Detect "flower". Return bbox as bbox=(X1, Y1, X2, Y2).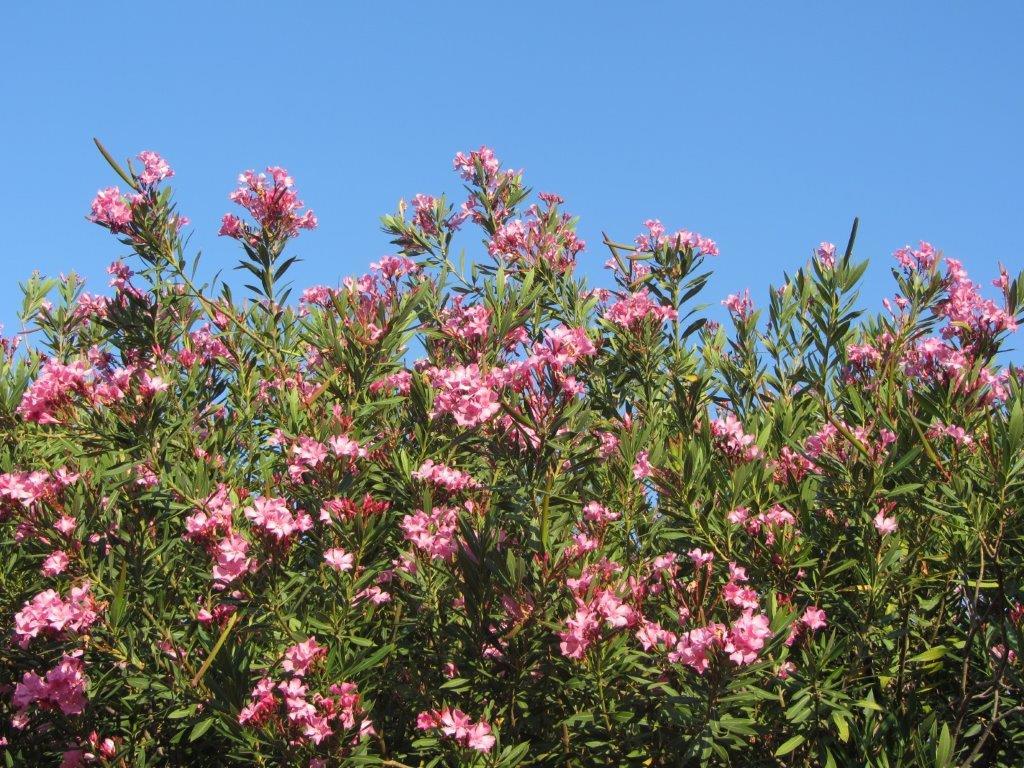
bbox=(820, 241, 841, 268).
